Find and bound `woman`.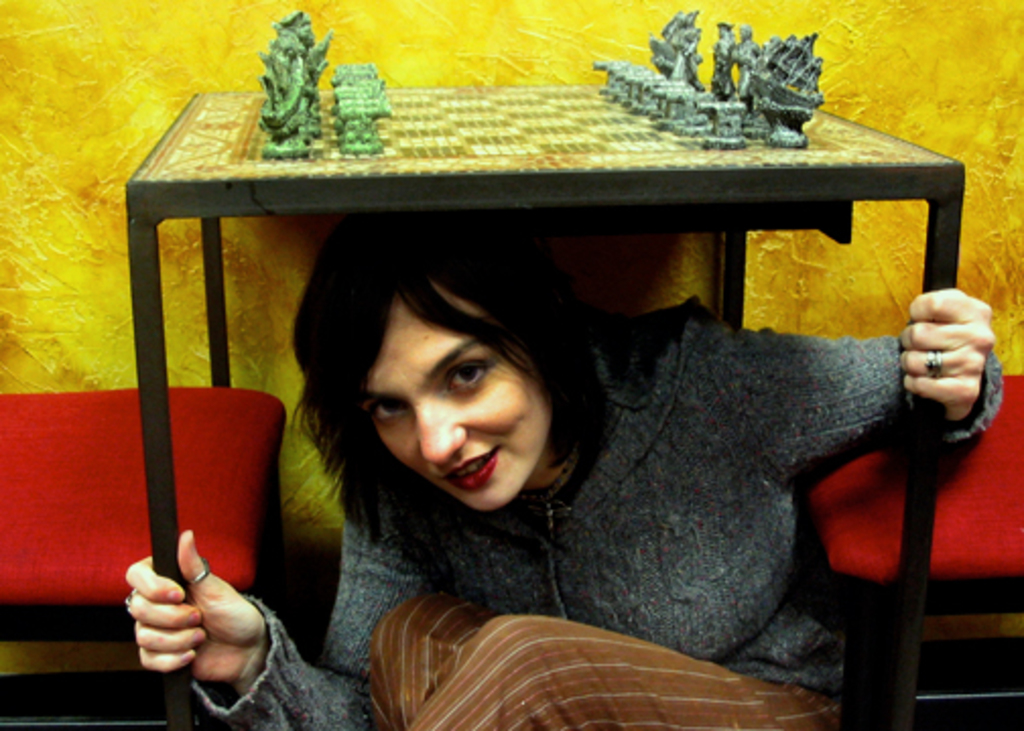
Bound: box(148, 138, 945, 725).
